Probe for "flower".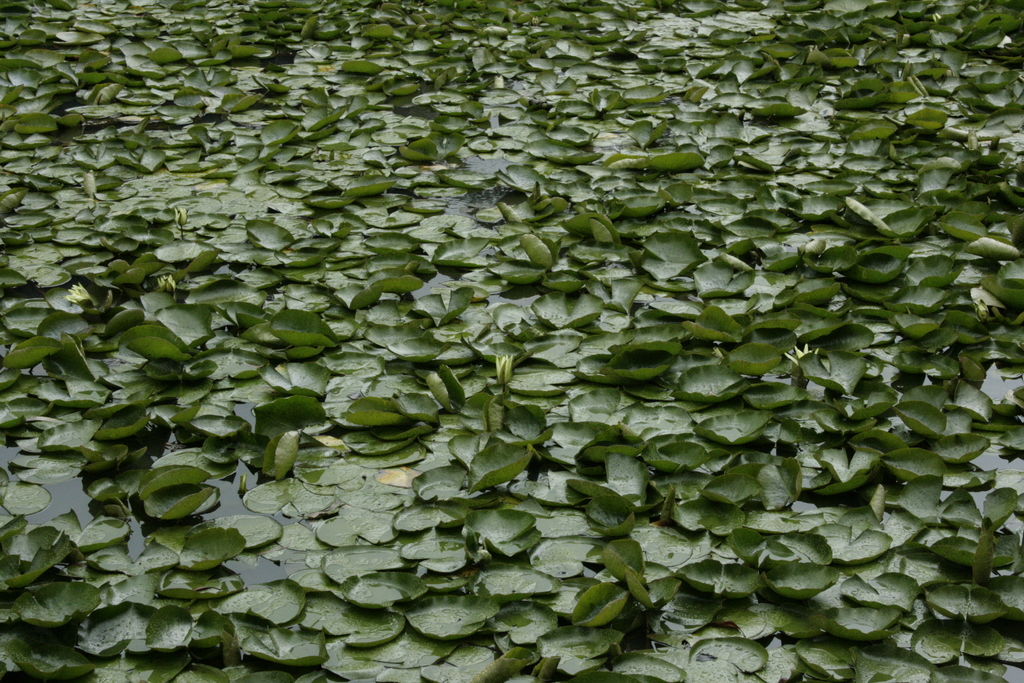
Probe result: (x1=62, y1=283, x2=96, y2=305).
